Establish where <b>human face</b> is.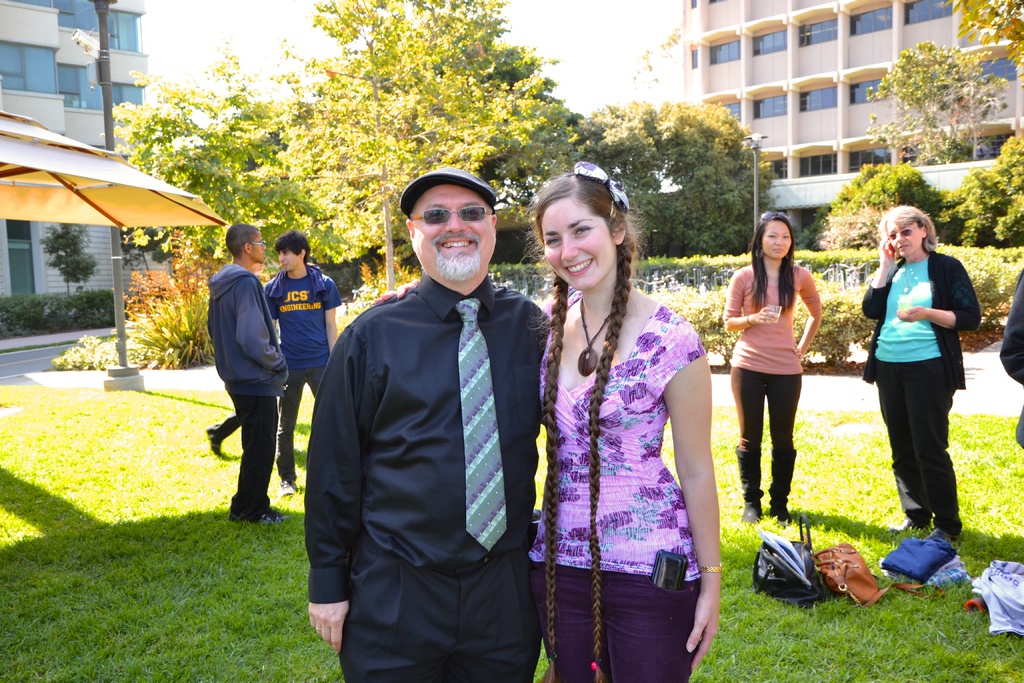
Established at 889/224/929/251.
